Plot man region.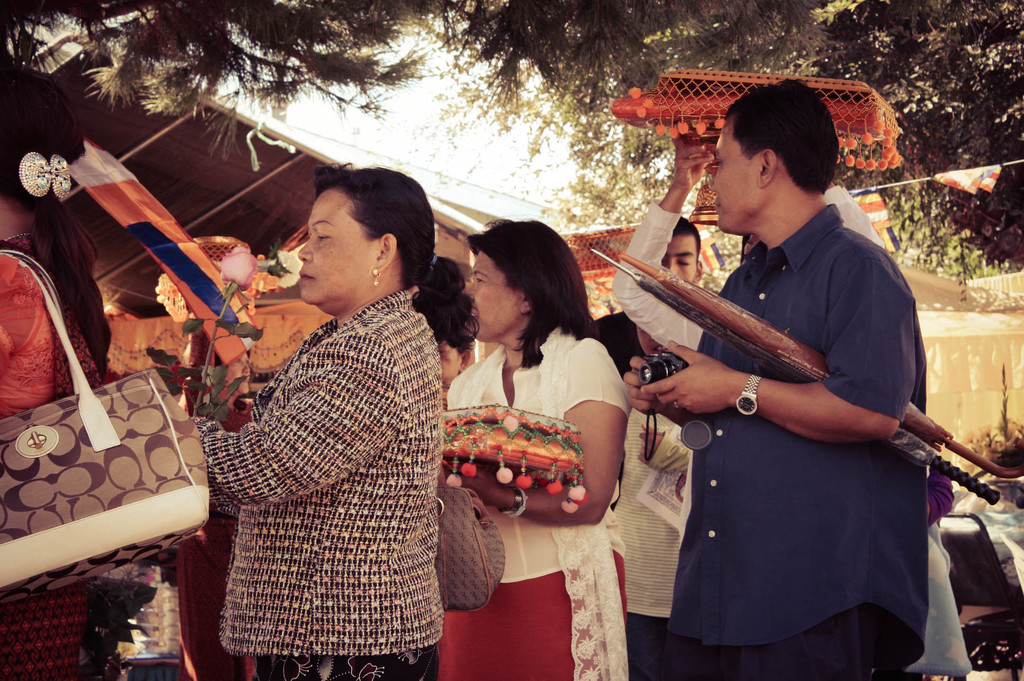
Plotted at 589 219 708 680.
